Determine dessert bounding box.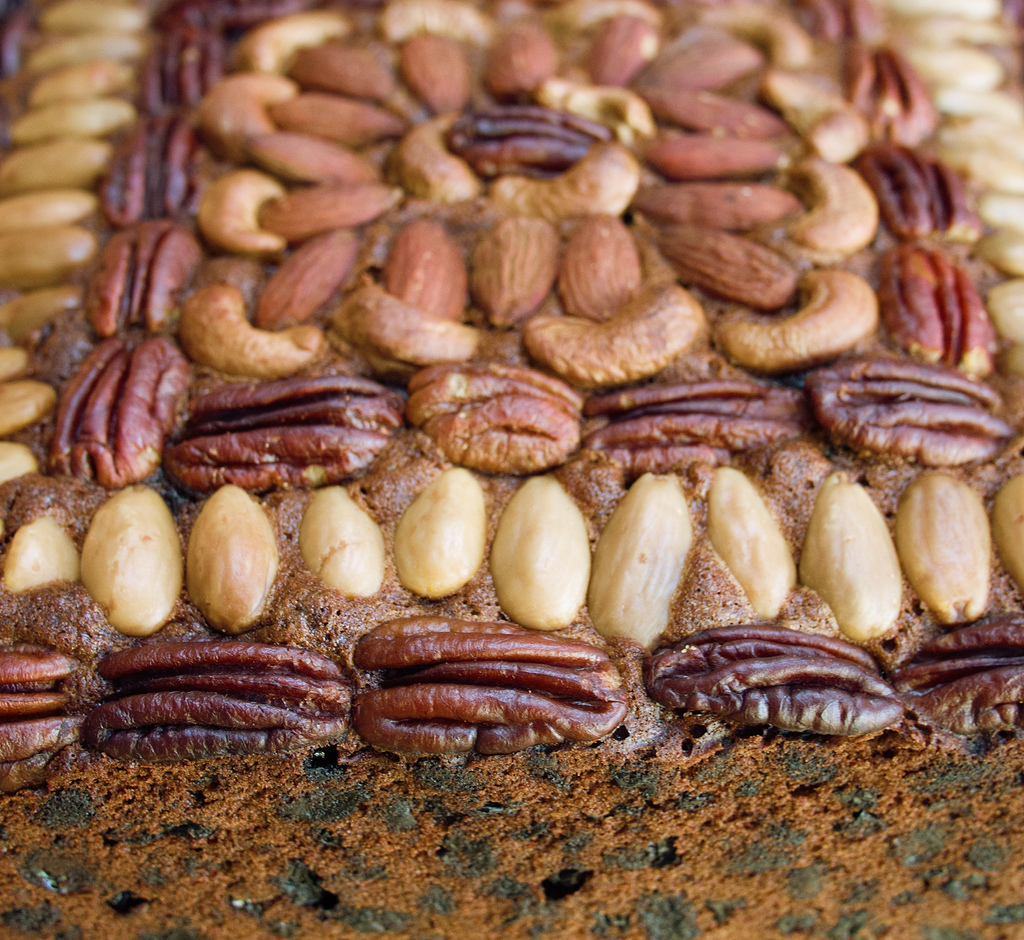
Determined: (x1=290, y1=483, x2=393, y2=602).
